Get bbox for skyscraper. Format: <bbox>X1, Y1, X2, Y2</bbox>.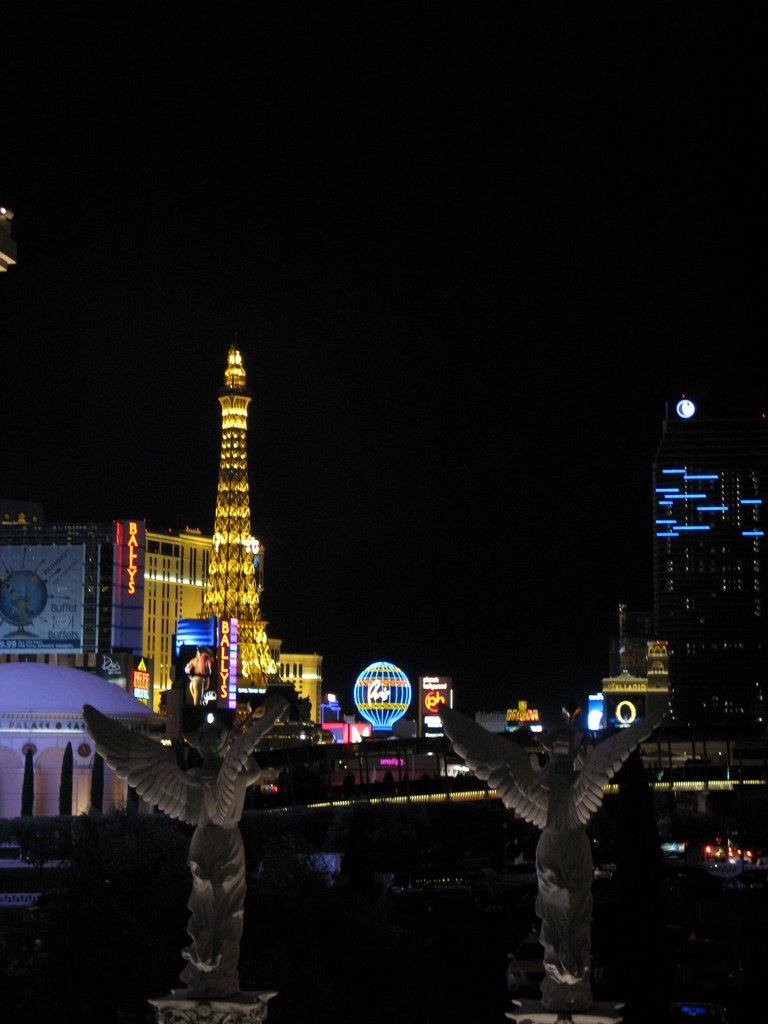
<bbox>165, 310, 287, 714</bbox>.
